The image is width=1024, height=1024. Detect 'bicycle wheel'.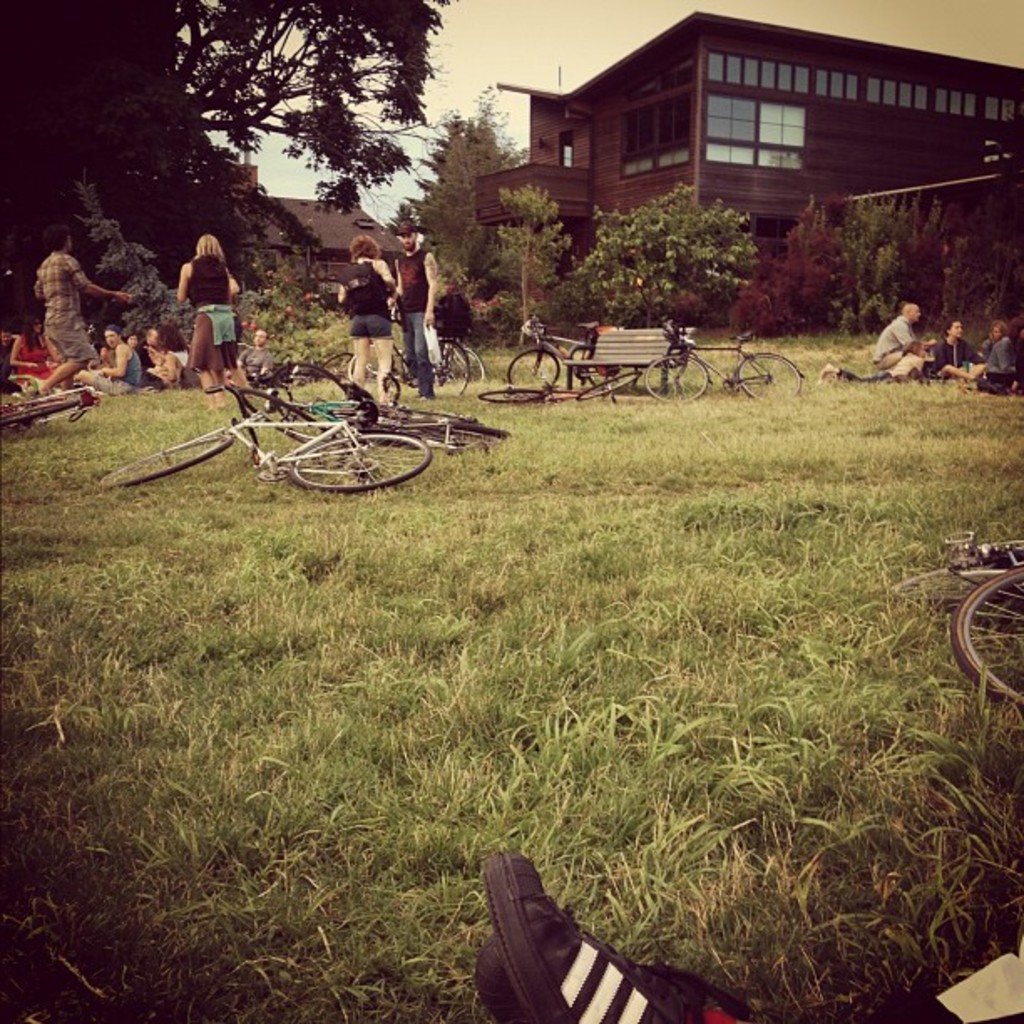
Detection: [947,562,1022,711].
